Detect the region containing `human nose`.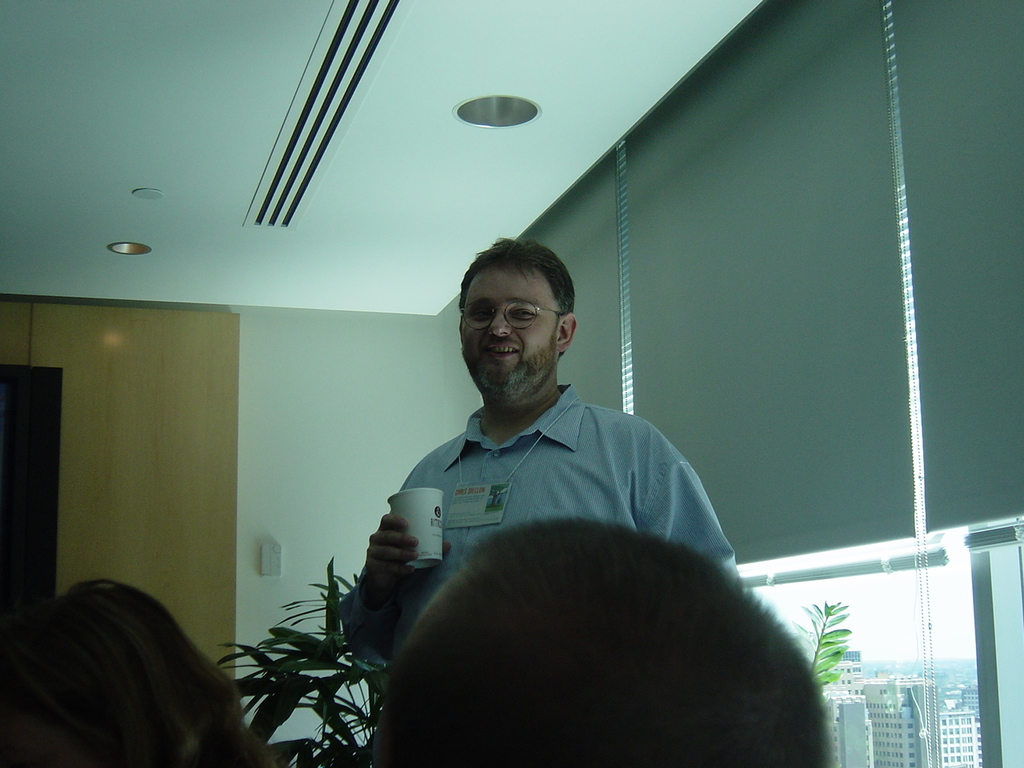
l=490, t=318, r=508, b=330.
